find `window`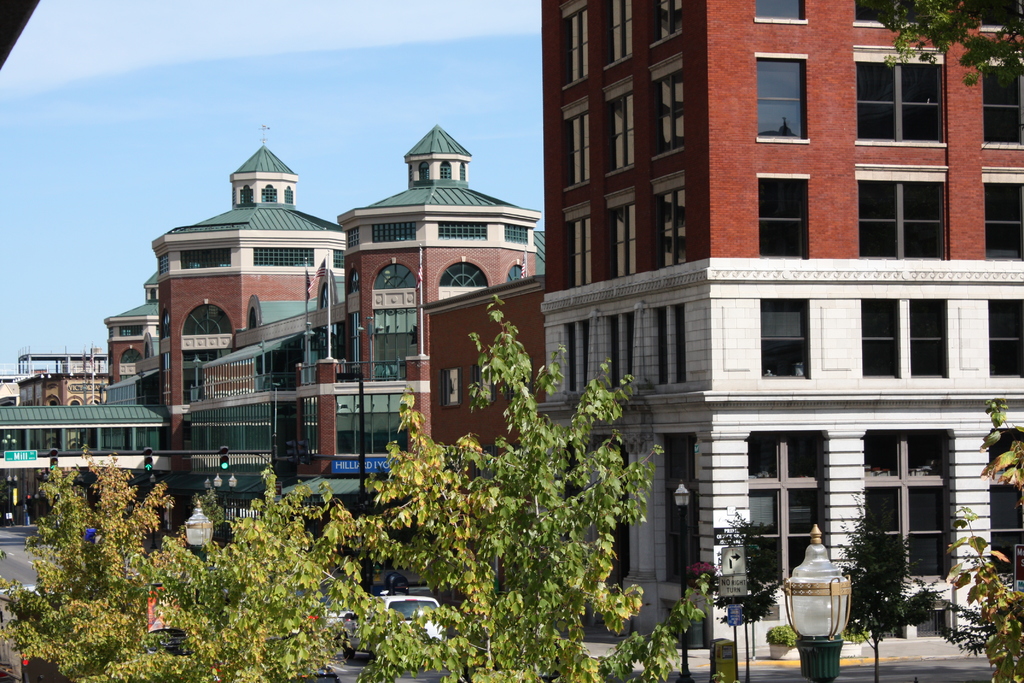
x1=856, y1=182, x2=897, y2=258
